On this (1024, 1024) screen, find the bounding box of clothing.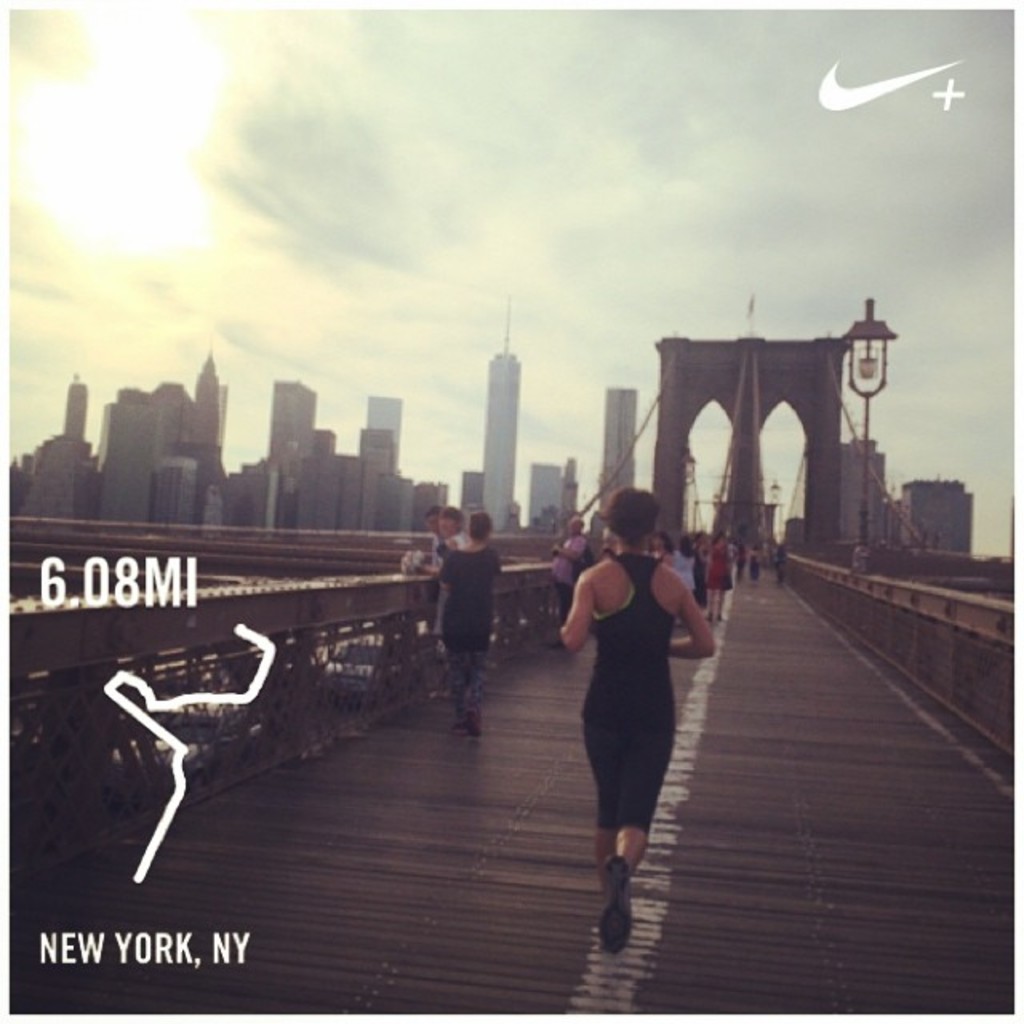
Bounding box: locate(427, 546, 501, 699).
